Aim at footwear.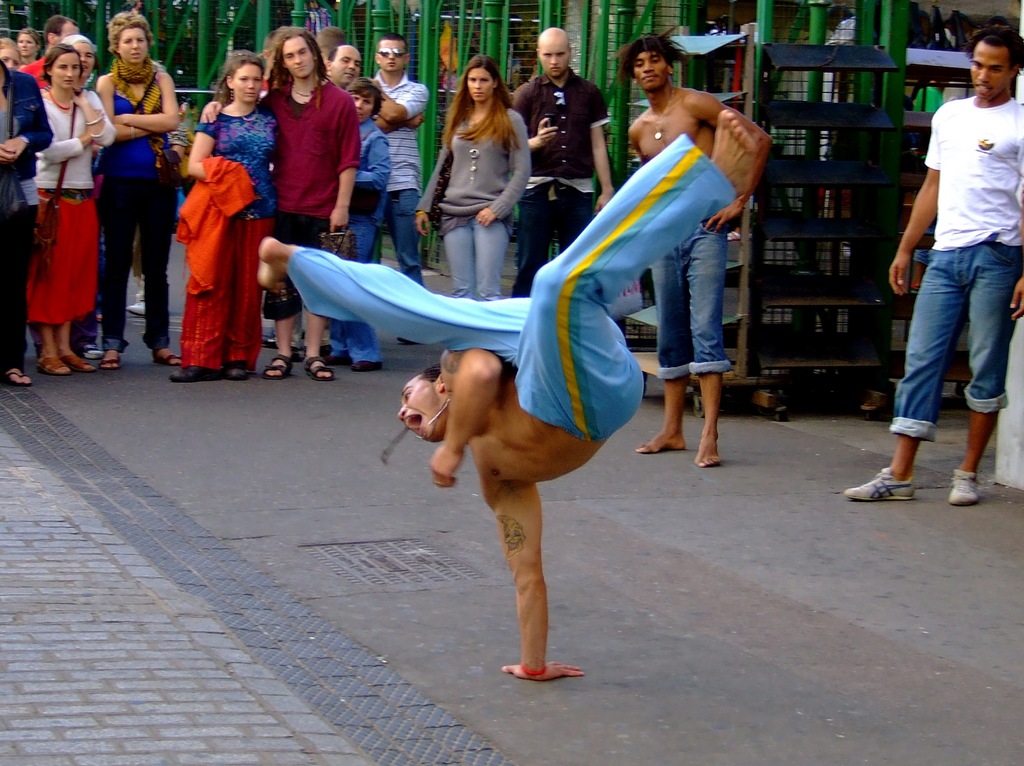
Aimed at bbox=[262, 330, 294, 350].
